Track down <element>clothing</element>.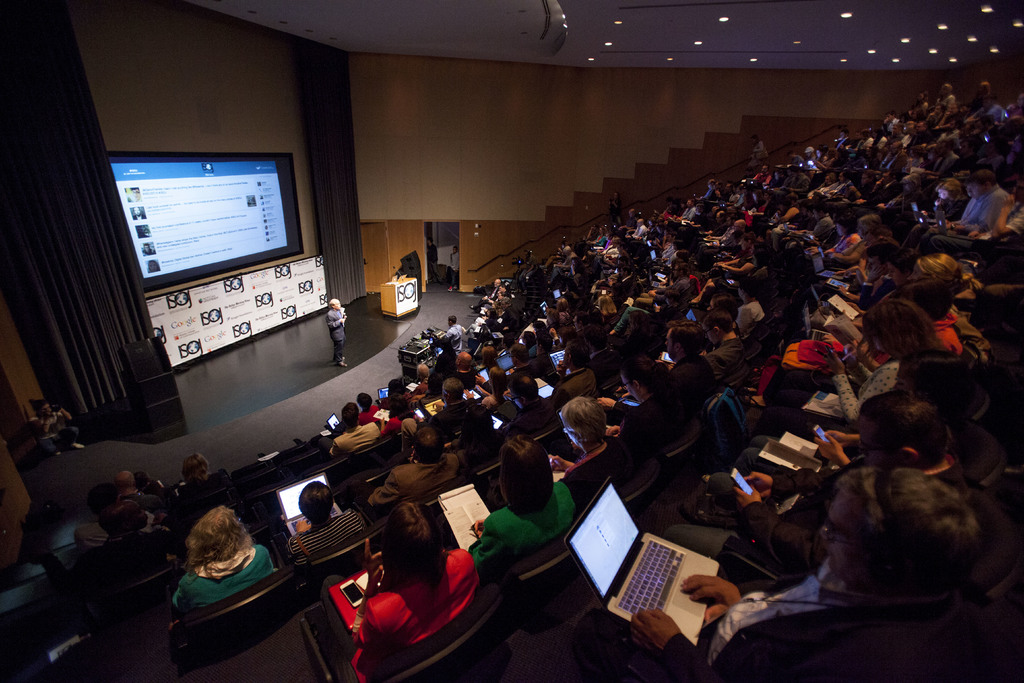
Tracked to <bbox>326, 300, 346, 361</bbox>.
